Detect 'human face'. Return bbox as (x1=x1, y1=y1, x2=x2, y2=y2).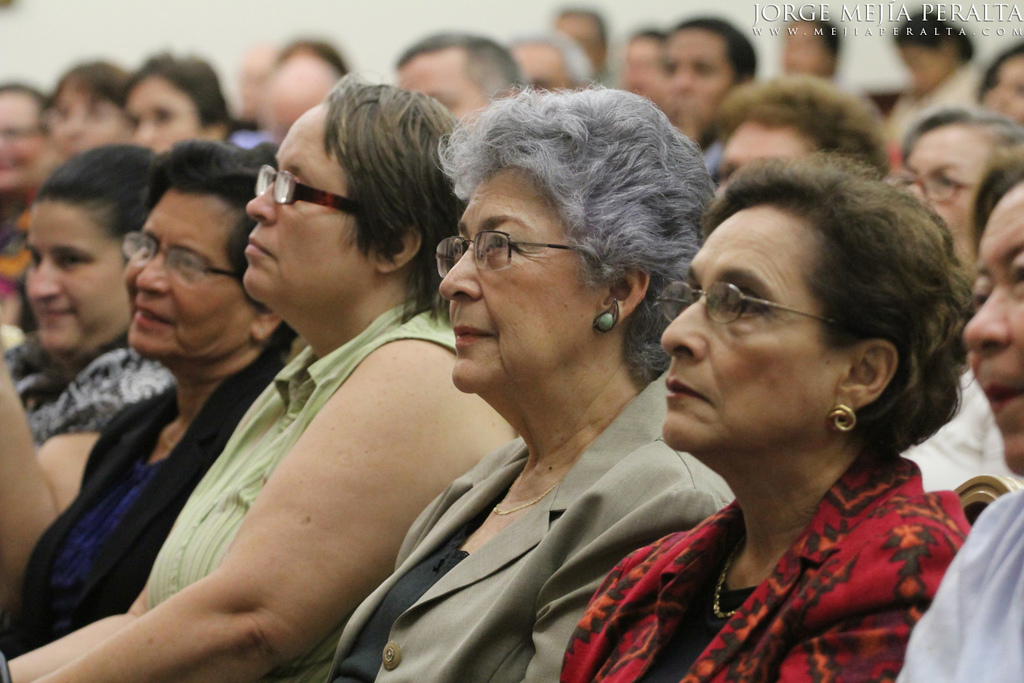
(x1=986, y1=57, x2=1023, y2=122).
